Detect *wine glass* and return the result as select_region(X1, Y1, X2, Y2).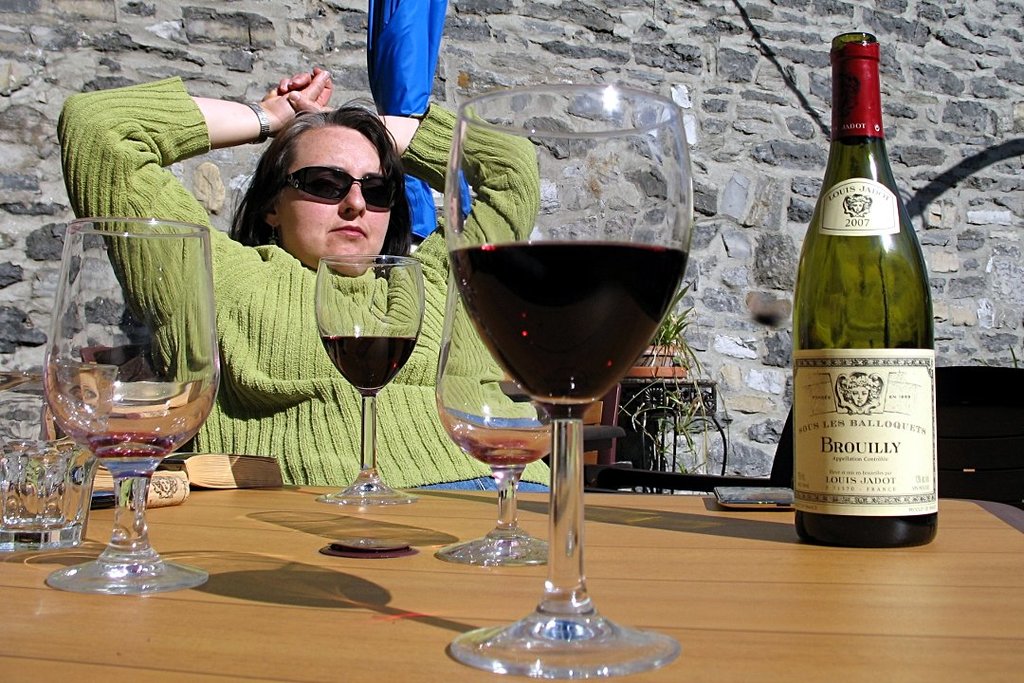
select_region(47, 219, 216, 593).
